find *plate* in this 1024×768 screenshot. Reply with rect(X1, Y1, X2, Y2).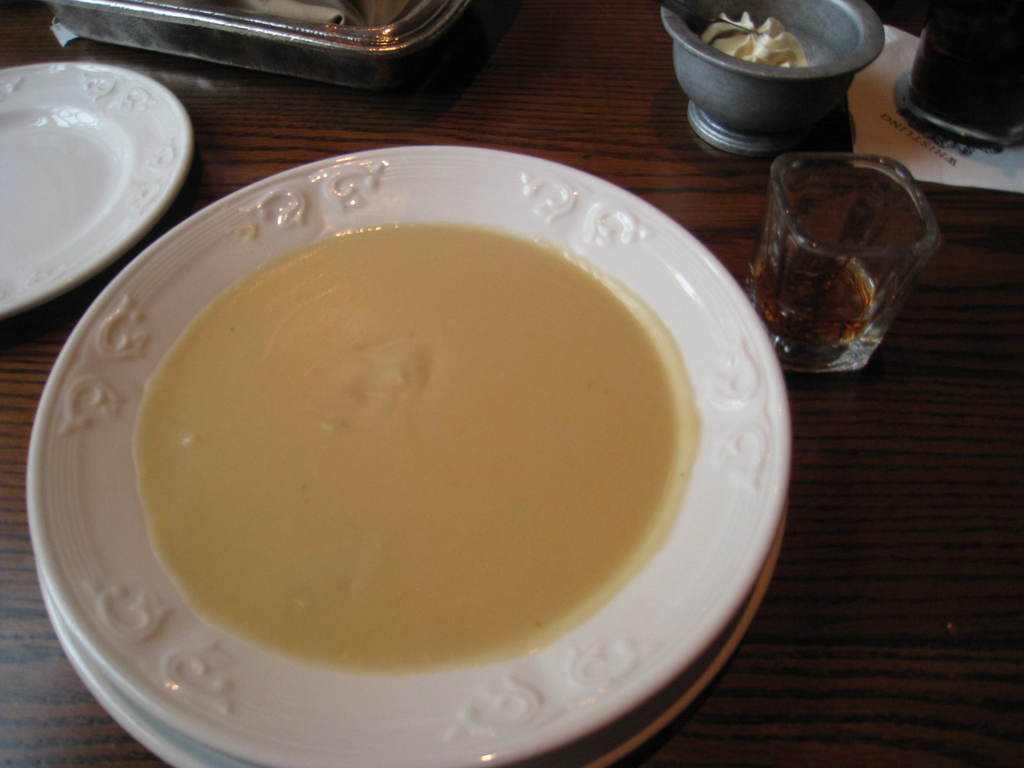
rect(42, 524, 785, 767).
